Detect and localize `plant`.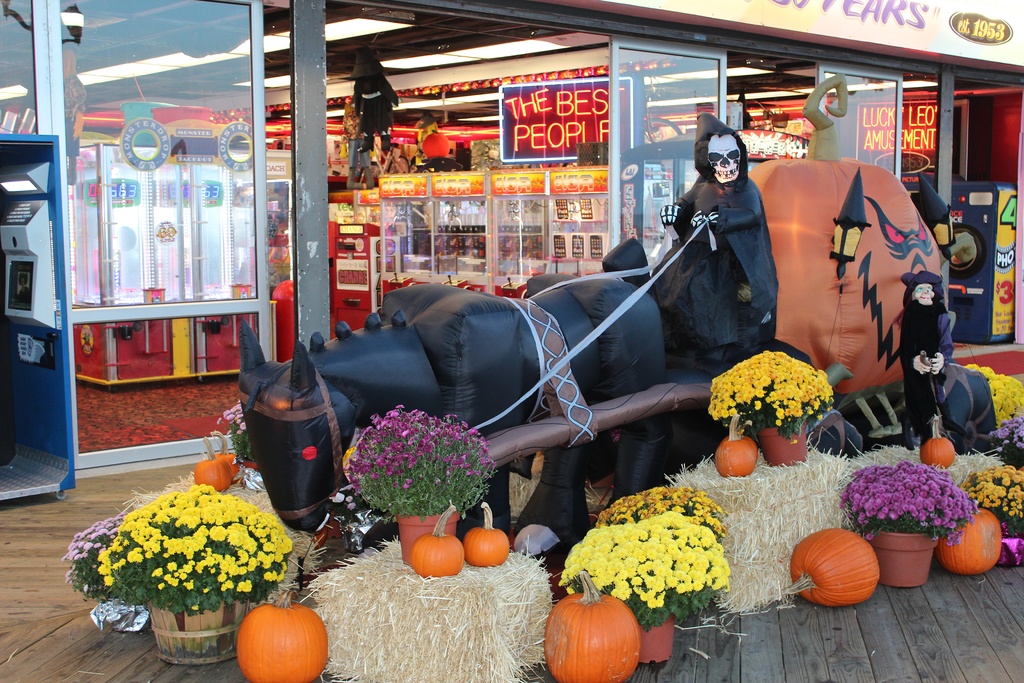
Localized at box(557, 511, 728, 634).
